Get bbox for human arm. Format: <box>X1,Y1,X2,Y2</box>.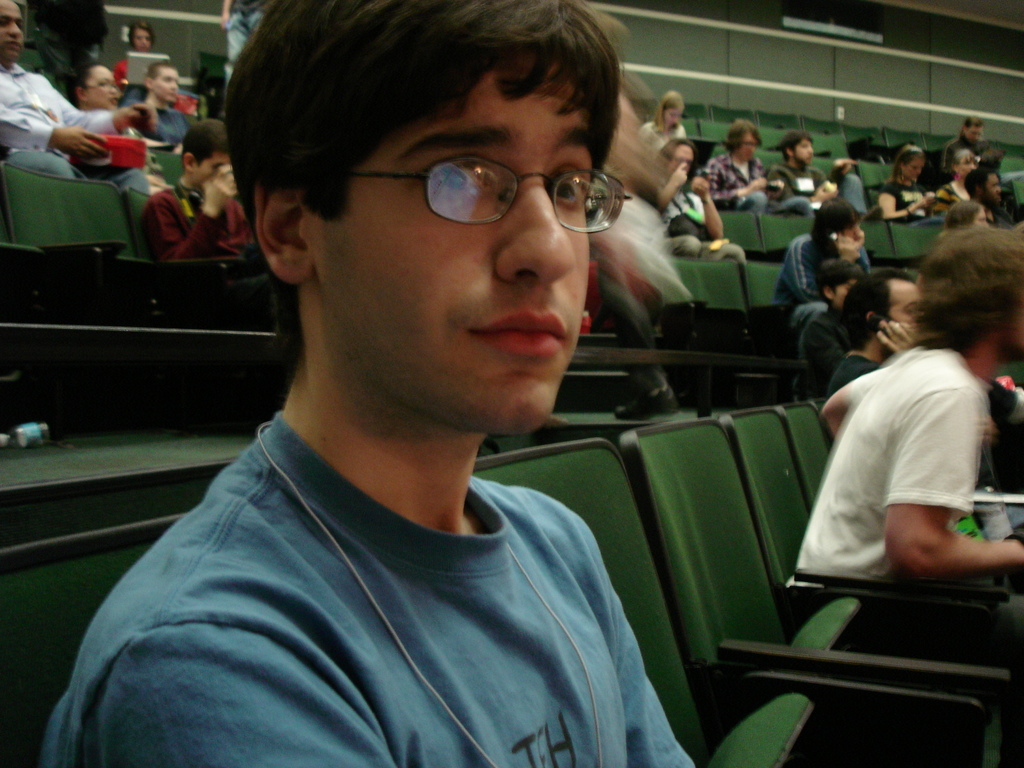
<box>697,179,732,248</box>.
